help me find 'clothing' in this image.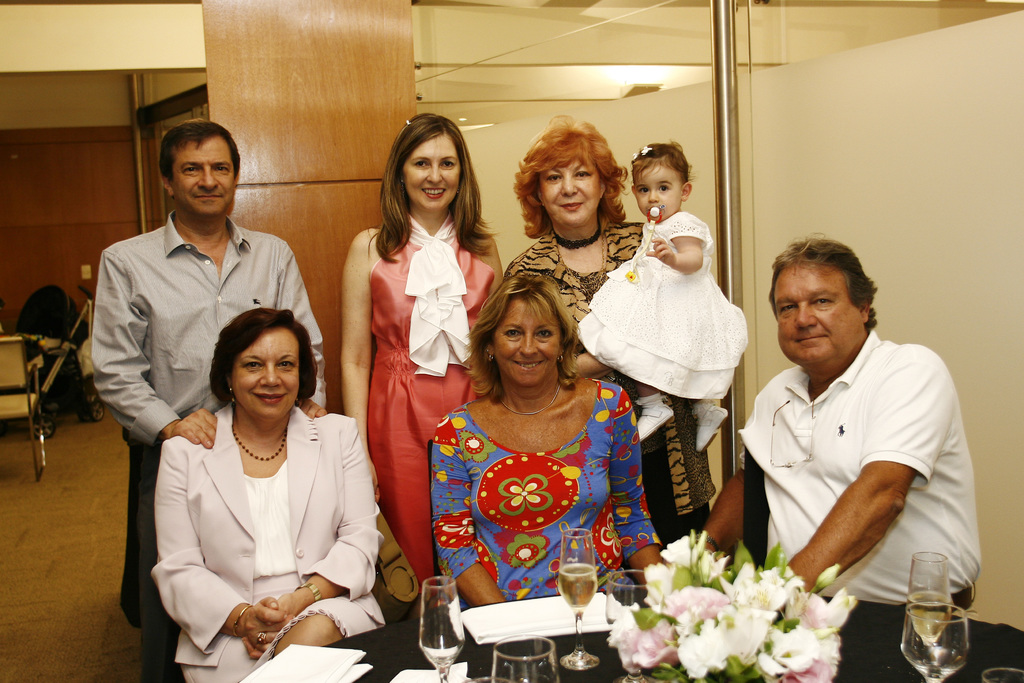
Found it: box(570, 212, 745, 415).
